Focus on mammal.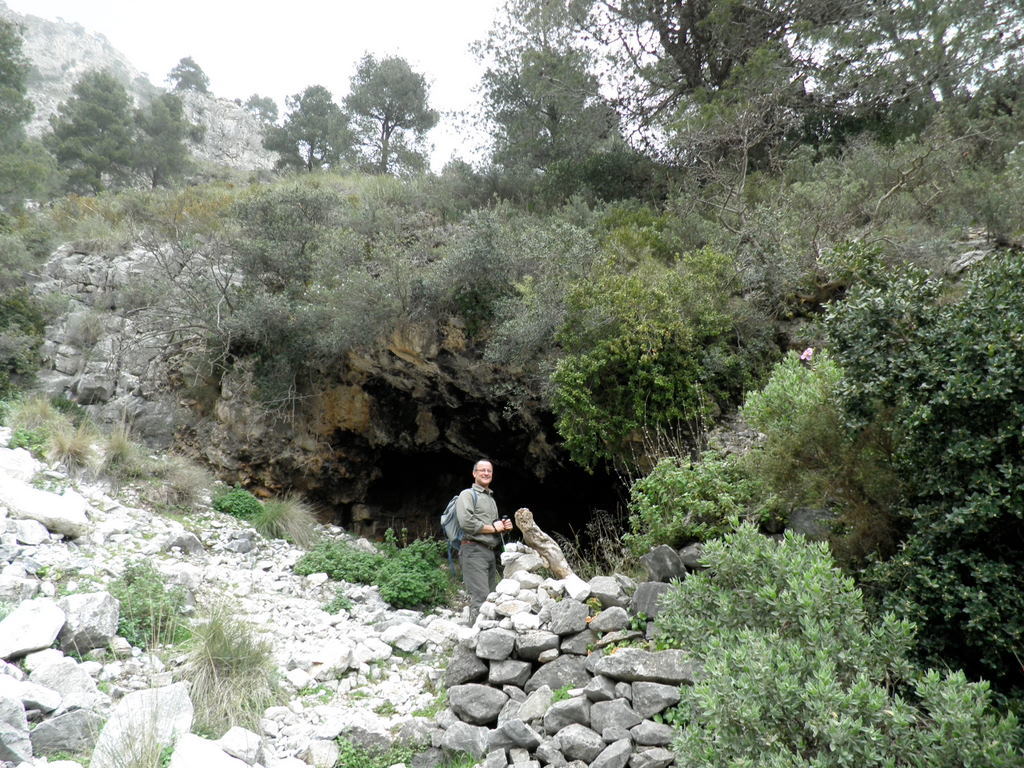
Focused at left=453, top=458, right=528, bottom=623.
